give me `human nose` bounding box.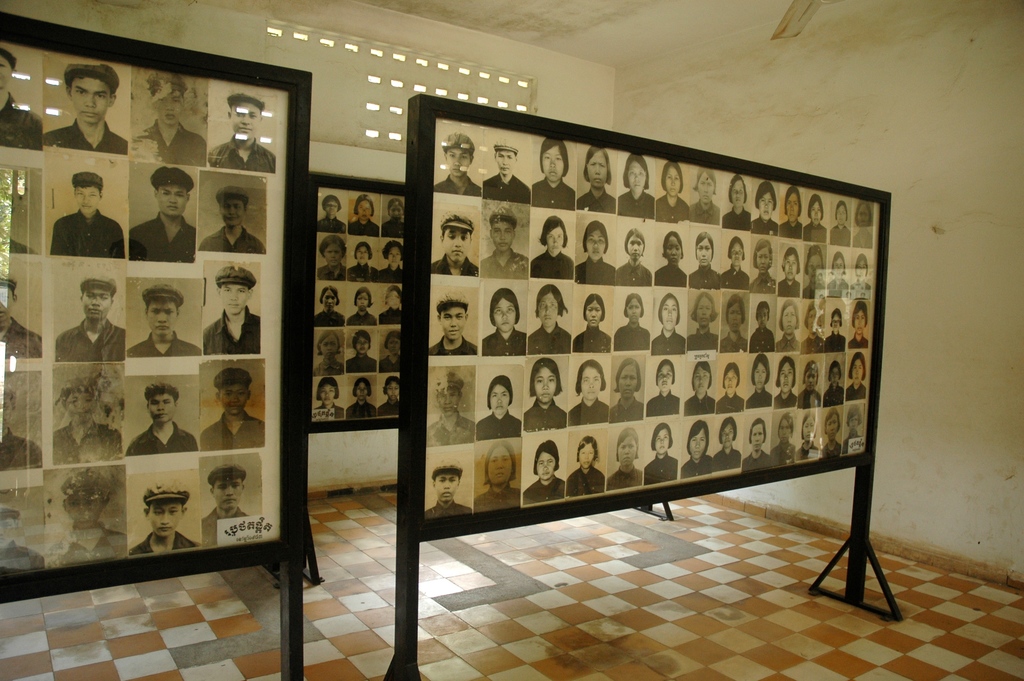
669,310,671,314.
